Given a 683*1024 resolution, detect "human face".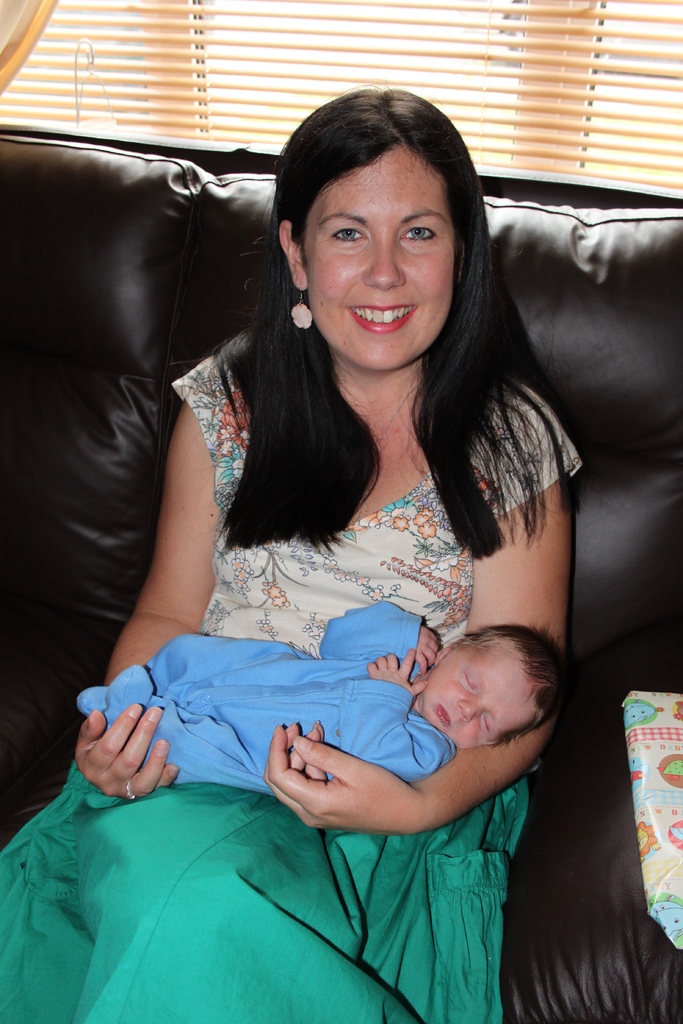
crop(304, 140, 456, 373).
